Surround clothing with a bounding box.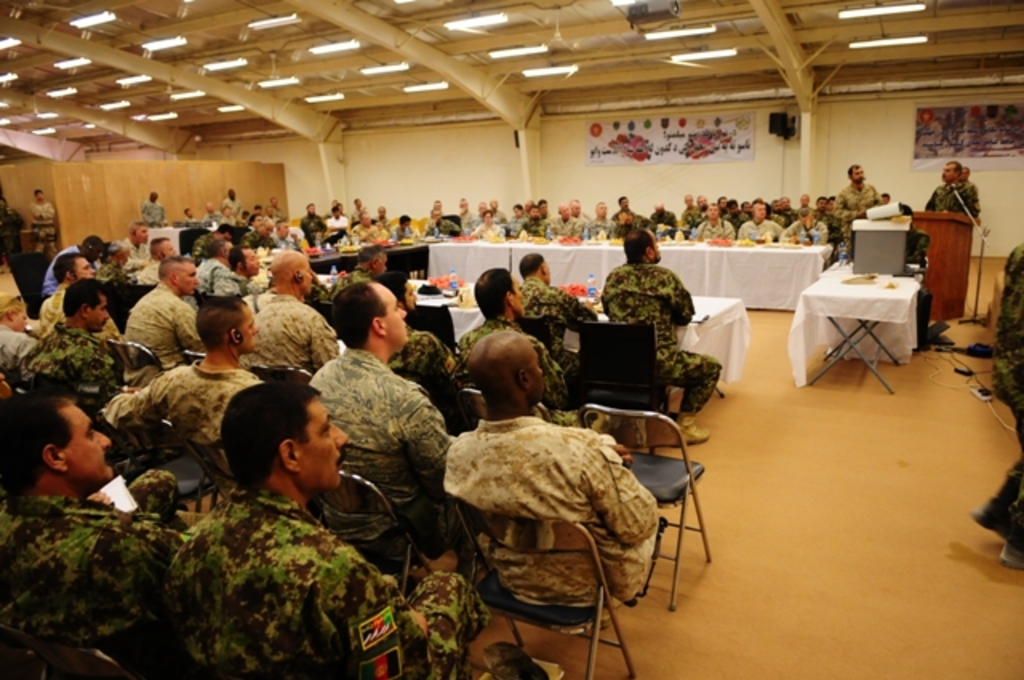
bbox=(299, 211, 331, 238).
